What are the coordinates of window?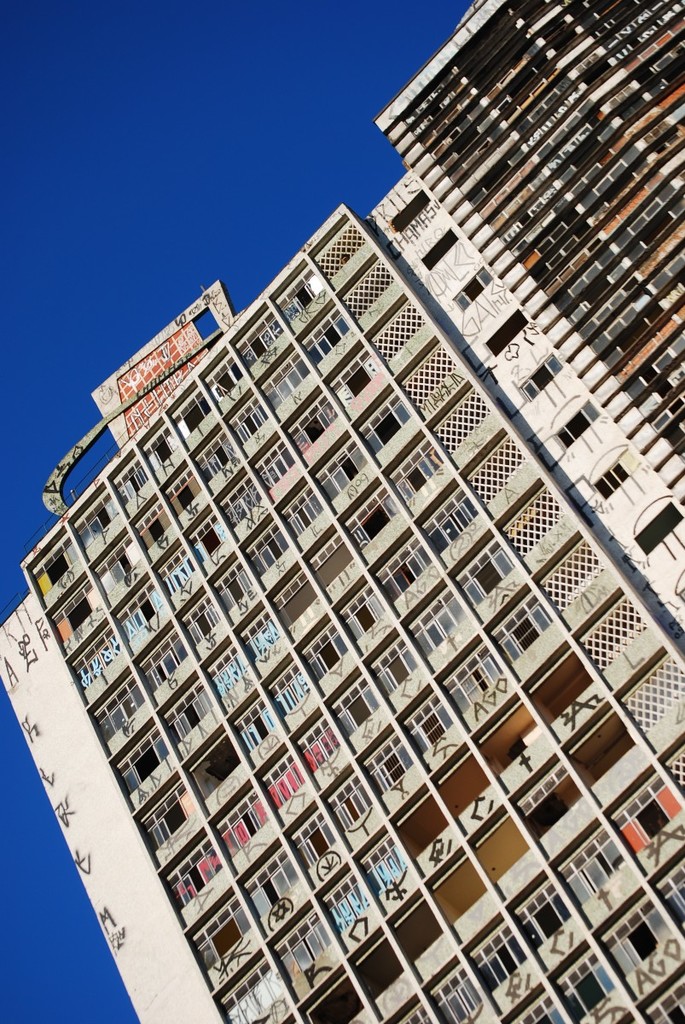
l=517, t=885, r=568, b=954.
